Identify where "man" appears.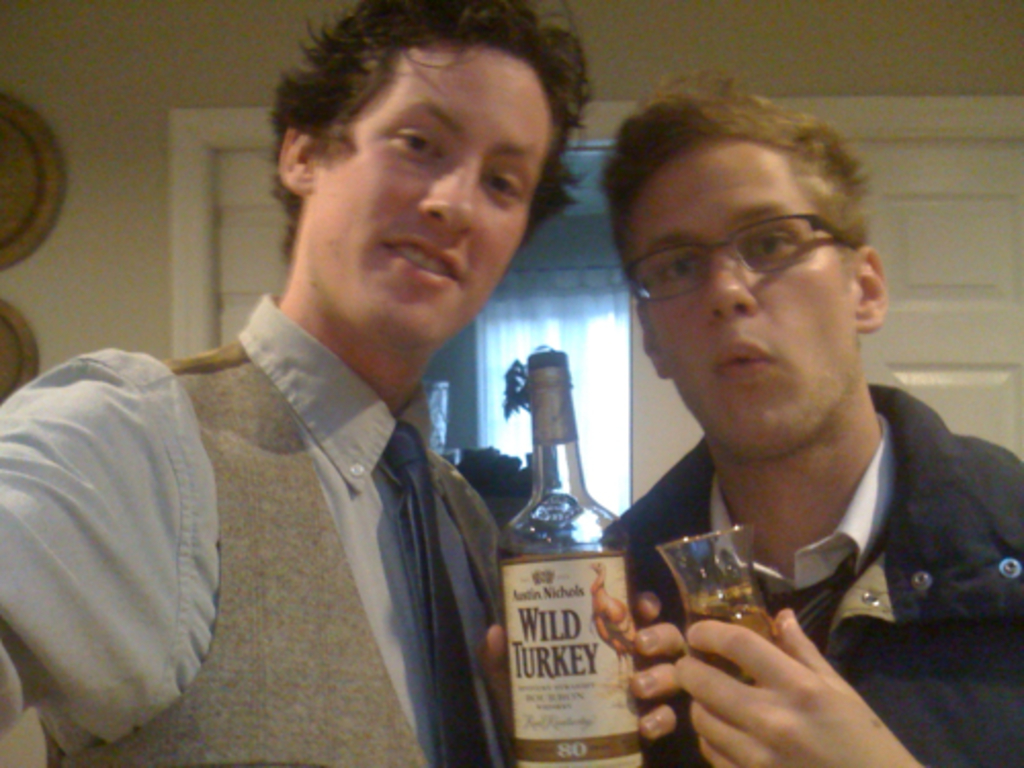
Appears at (0,0,688,766).
